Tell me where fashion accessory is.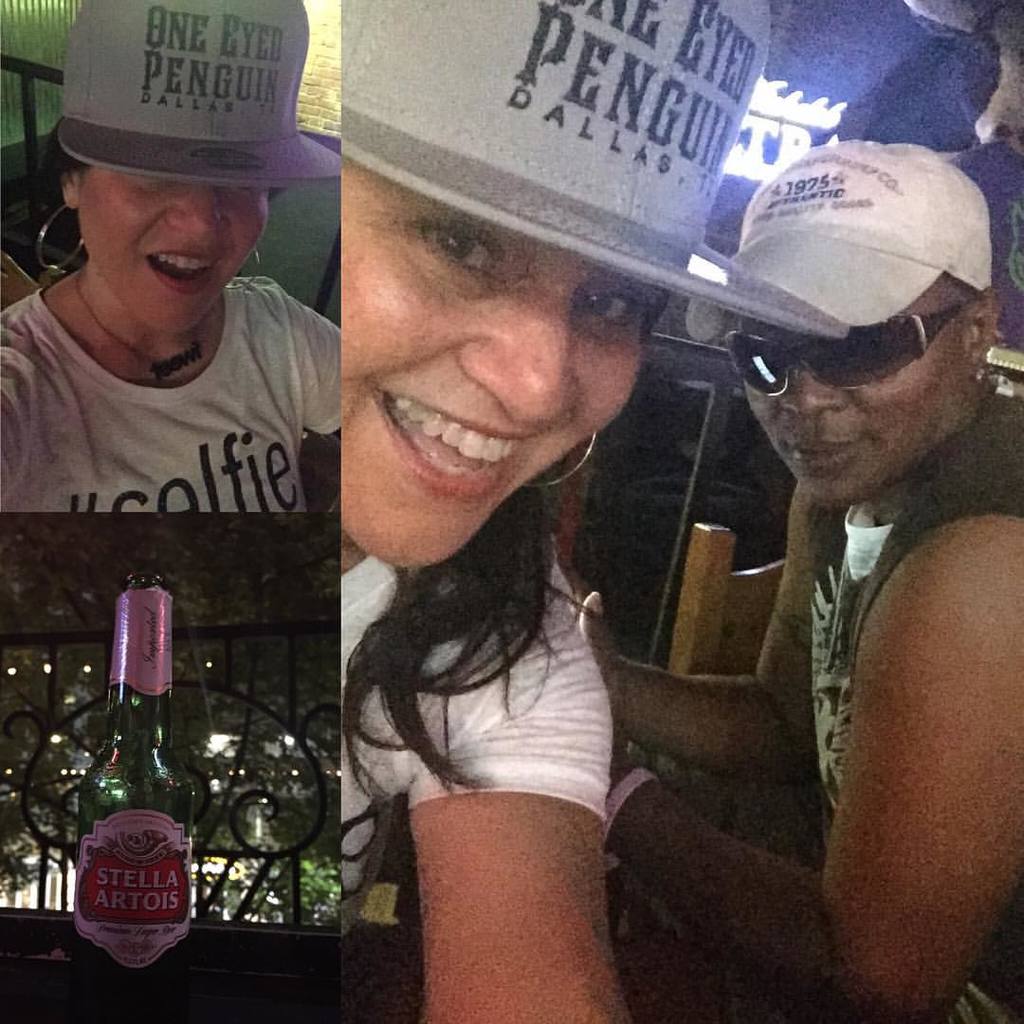
fashion accessory is at (left=602, top=771, right=661, bottom=877).
